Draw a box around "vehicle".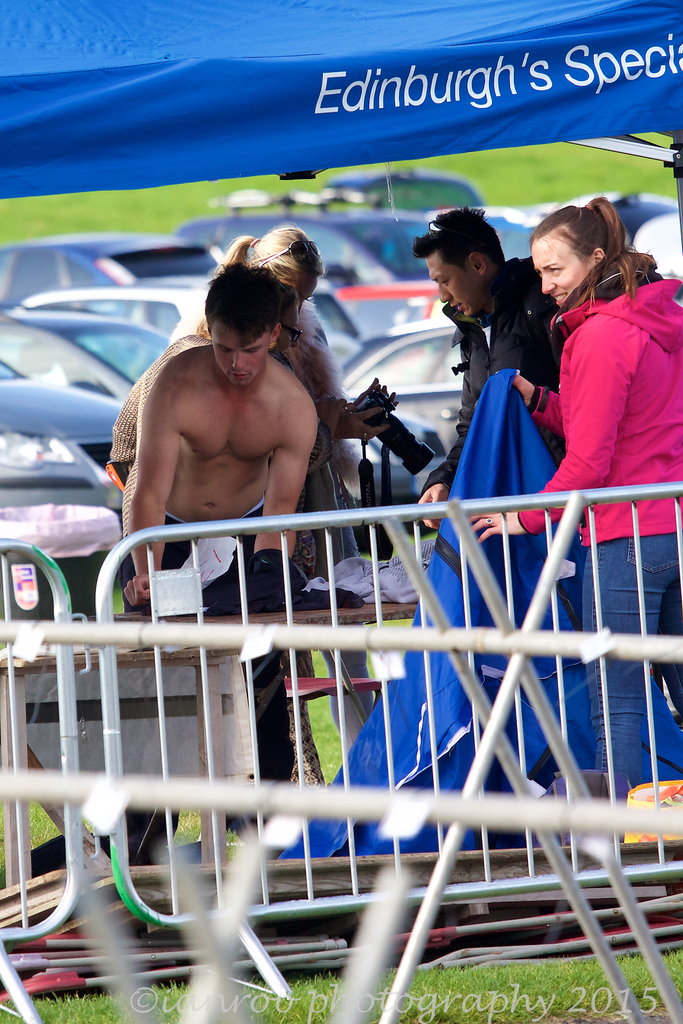
box(0, 307, 144, 414).
